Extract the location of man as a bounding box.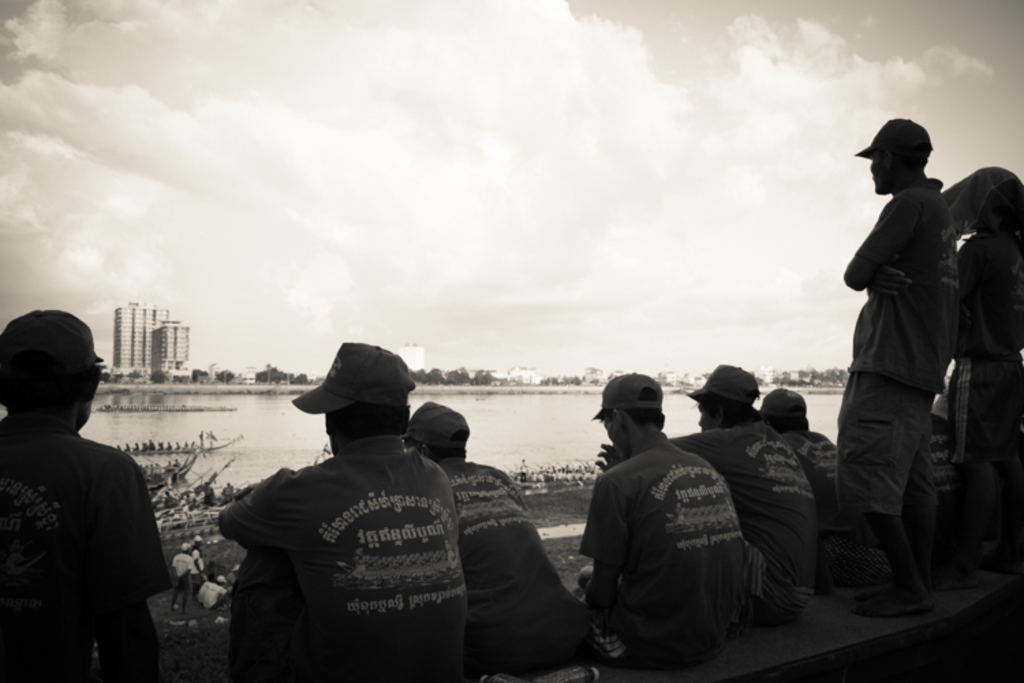
BBox(406, 399, 594, 682).
